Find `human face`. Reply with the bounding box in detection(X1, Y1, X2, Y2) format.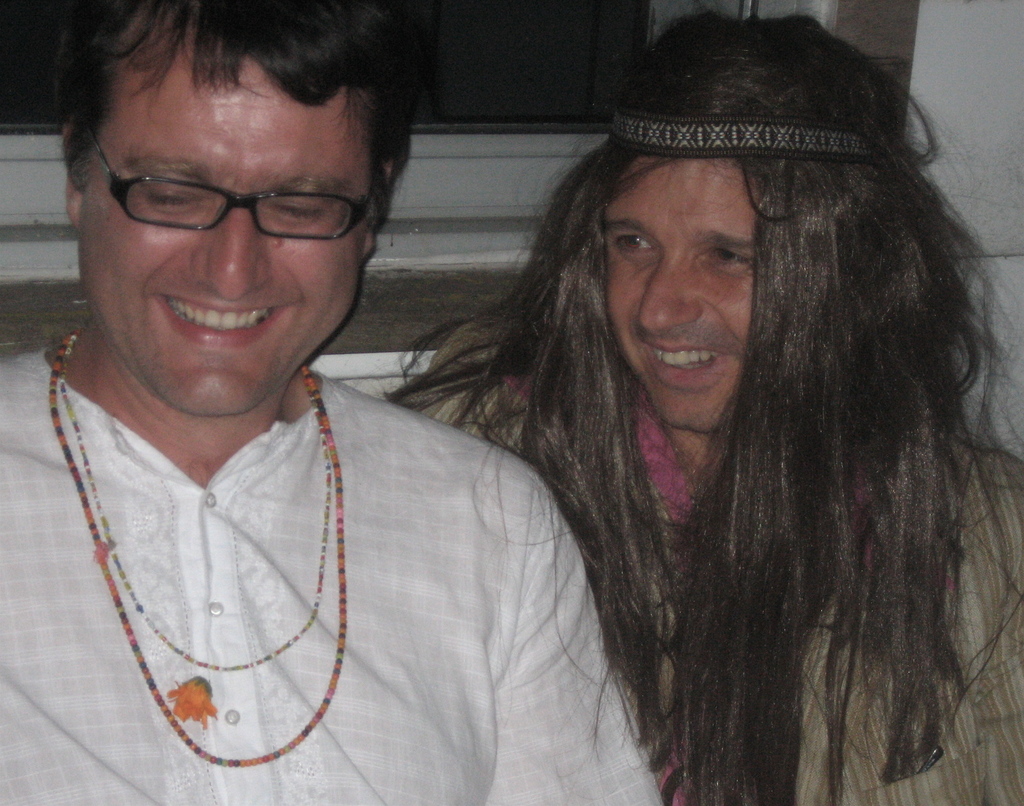
detection(72, 45, 371, 411).
